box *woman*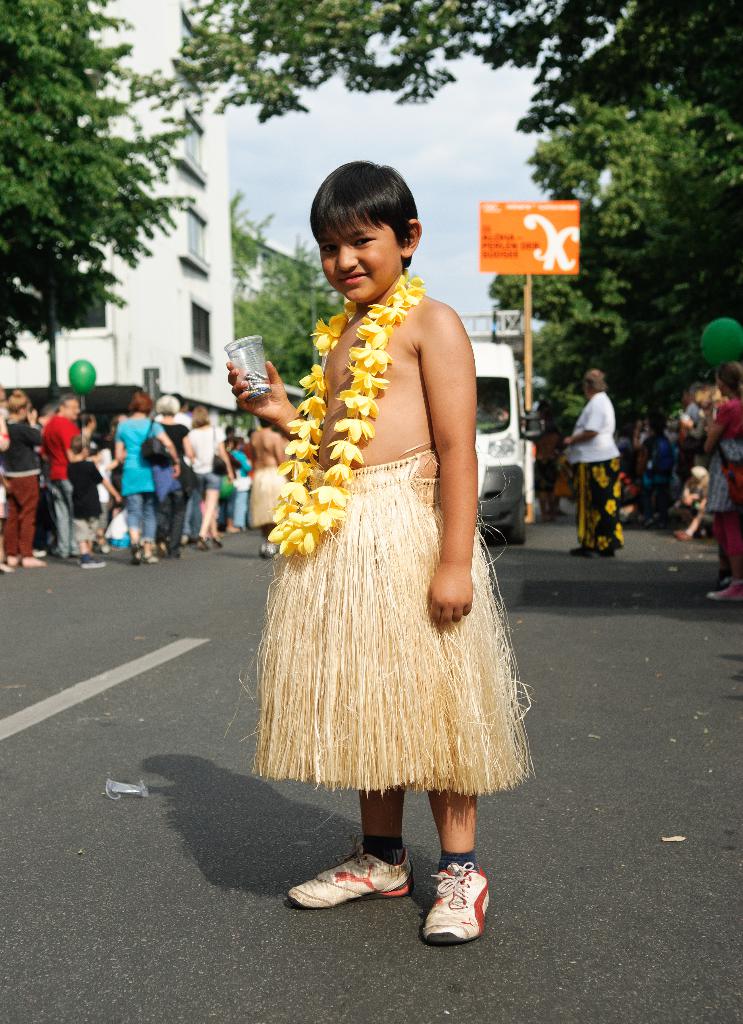
115,393,177,566
